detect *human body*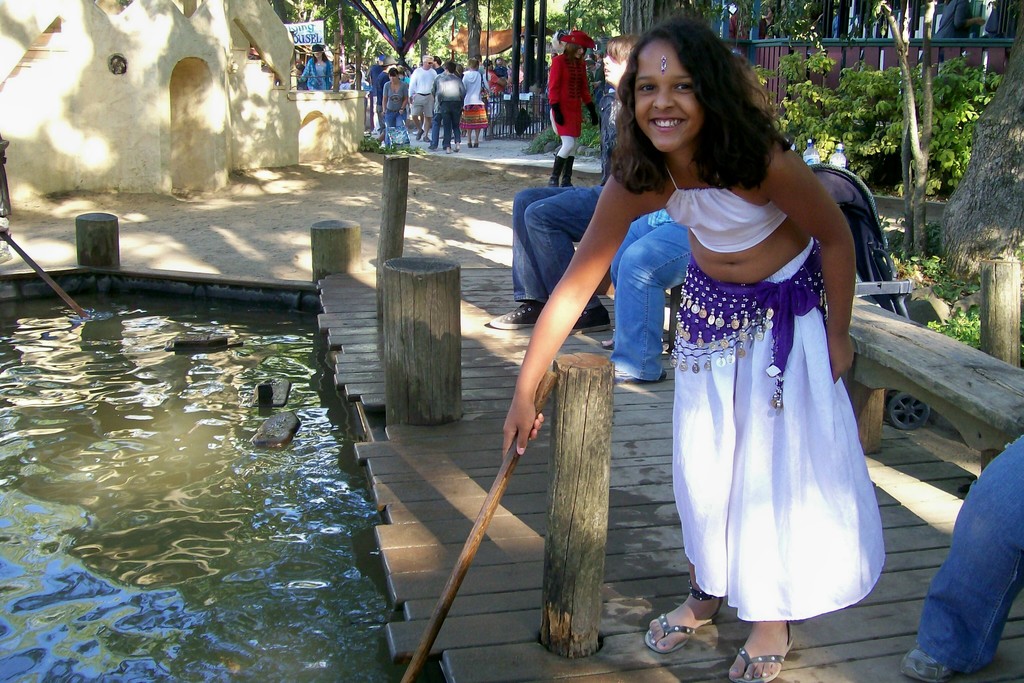
bbox=(548, 51, 597, 184)
